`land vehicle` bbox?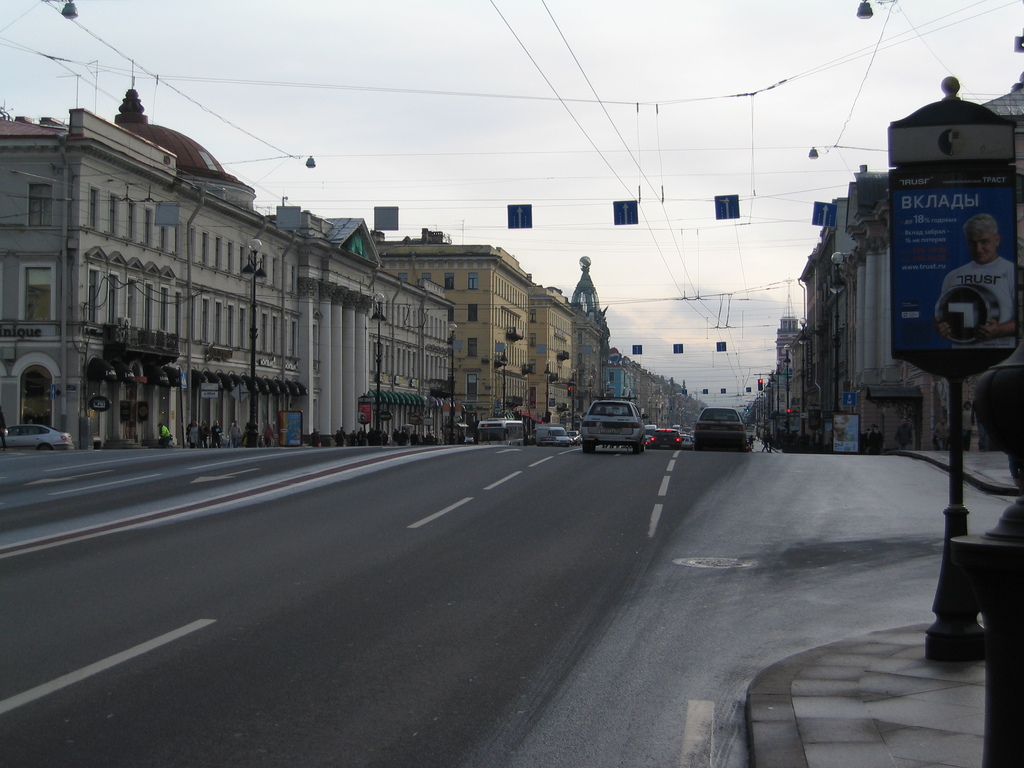
(680,435,694,449)
